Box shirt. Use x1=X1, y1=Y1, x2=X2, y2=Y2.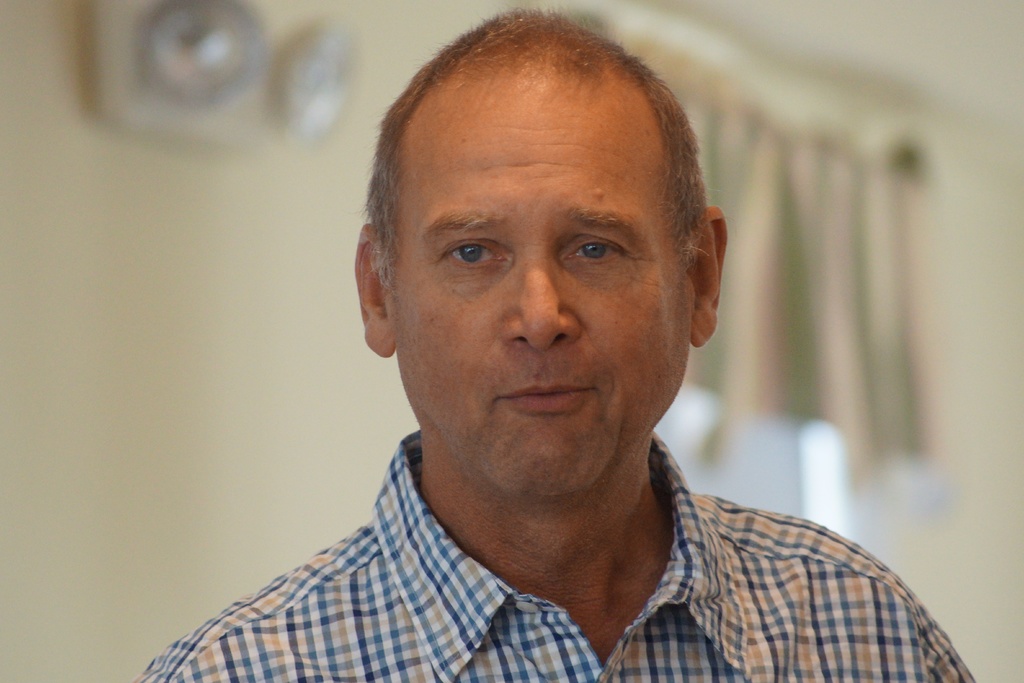
x1=205, y1=231, x2=939, y2=677.
